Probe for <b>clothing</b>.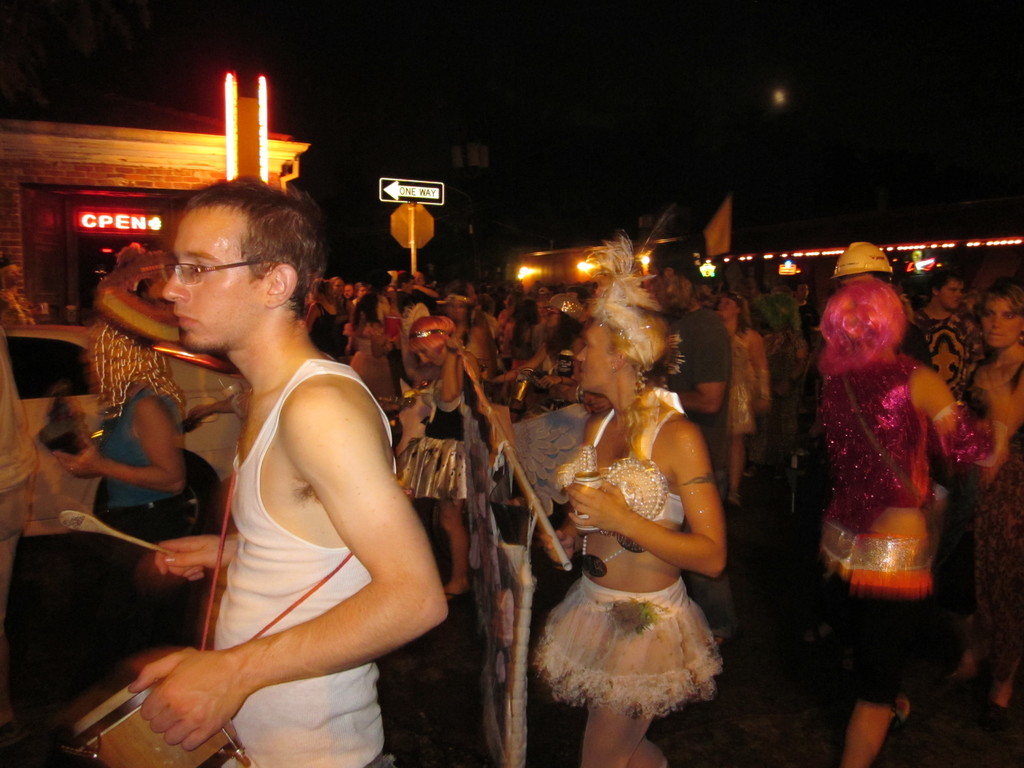
Probe result: (x1=0, y1=337, x2=49, y2=622).
